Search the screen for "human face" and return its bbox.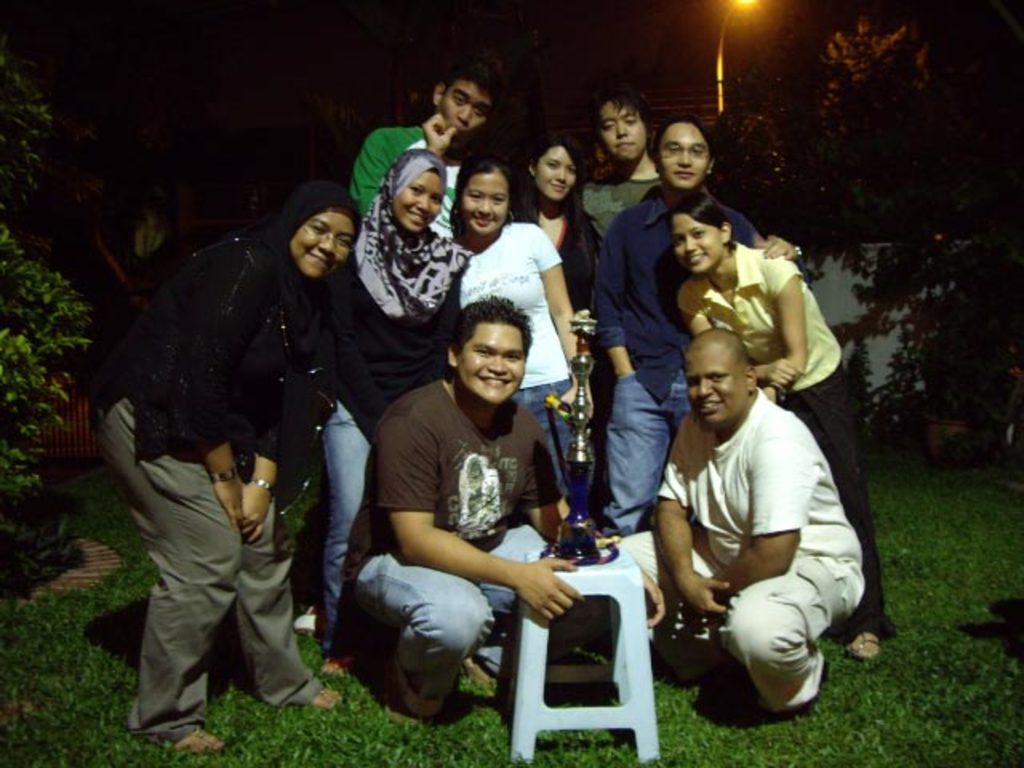
Found: bbox=(674, 213, 720, 275).
